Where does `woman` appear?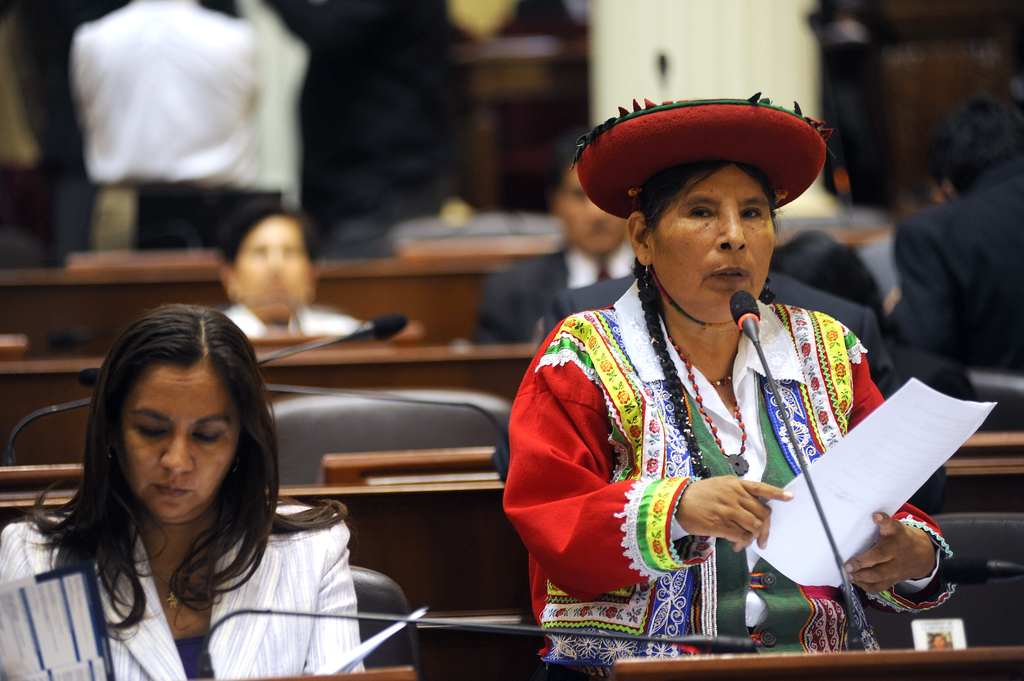
Appears at [x1=441, y1=86, x2=963, y2=666].
